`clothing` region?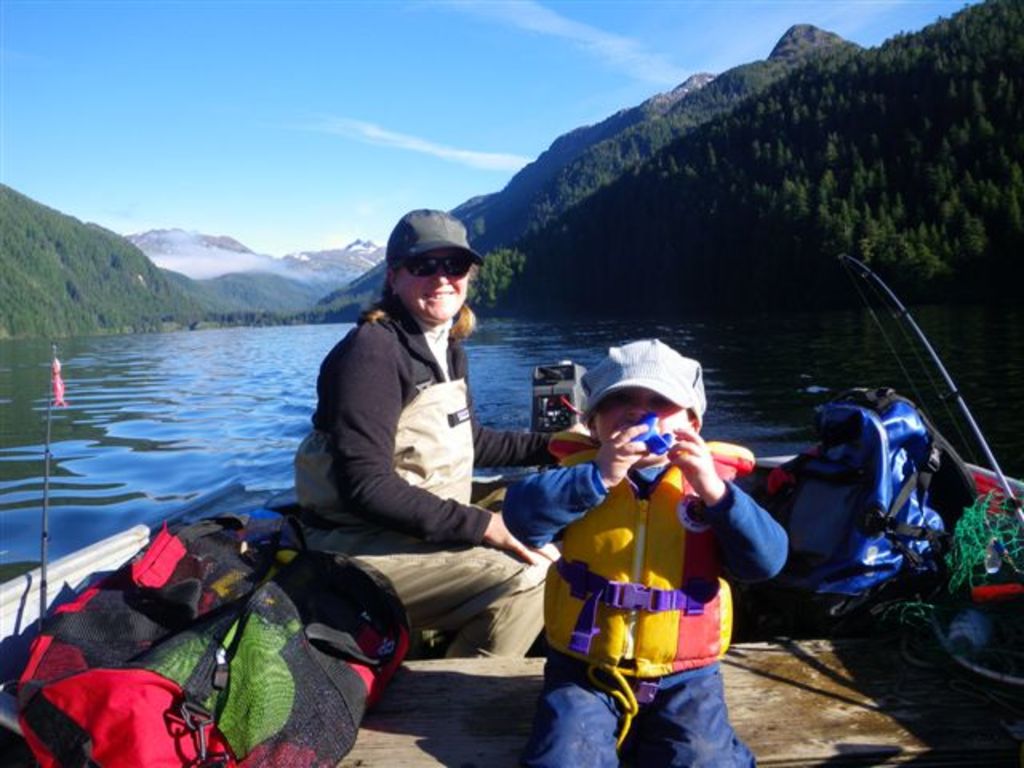
(x1=533, y1=421, x2=754, y2=726)
